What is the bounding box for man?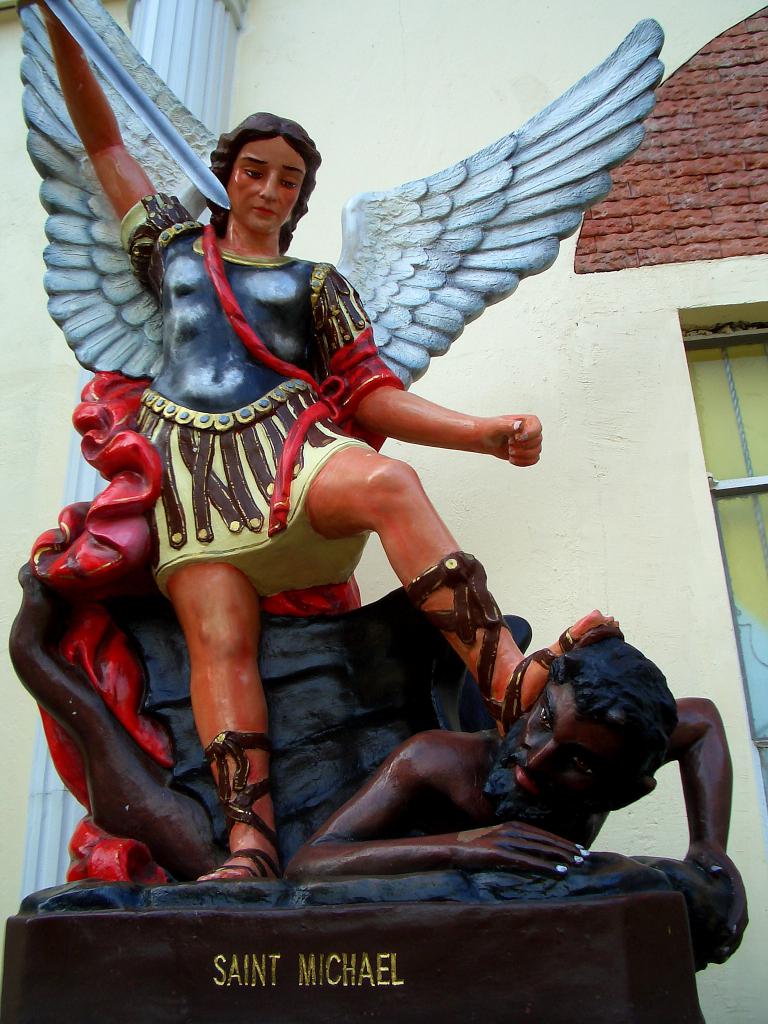
<bbox>19, 544, 747, 977</bbox>.
